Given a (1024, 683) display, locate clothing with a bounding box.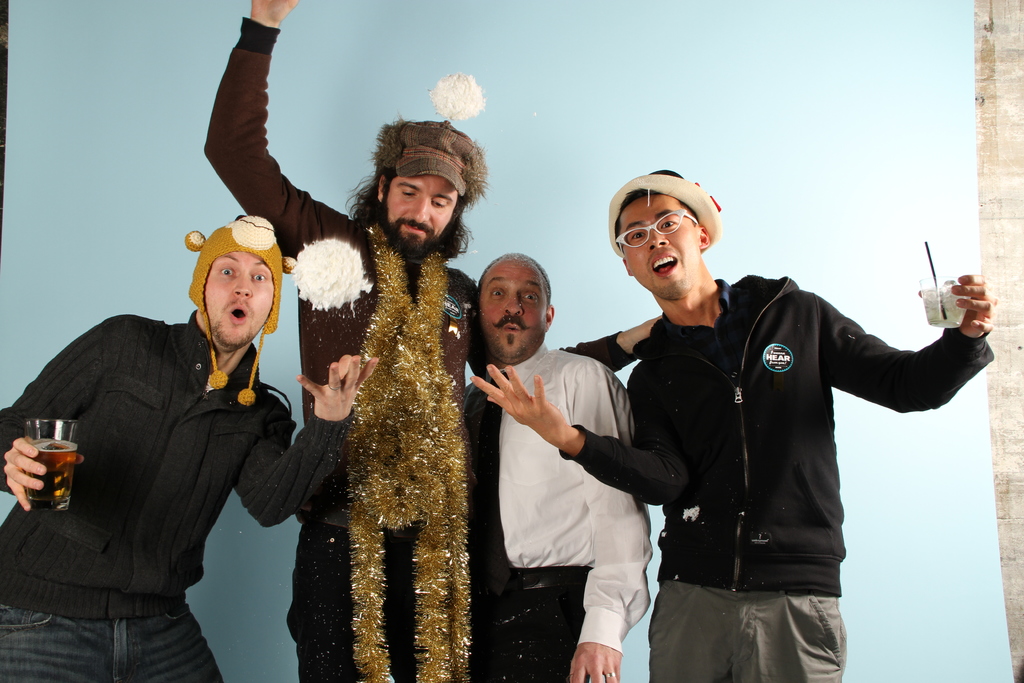
Located: bbox(447, 340, 642, 682).
